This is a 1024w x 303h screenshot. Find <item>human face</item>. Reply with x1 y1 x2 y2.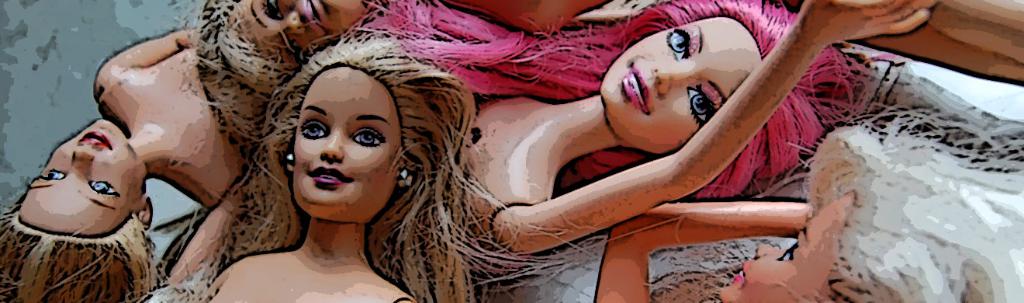
295 67 404 221.
